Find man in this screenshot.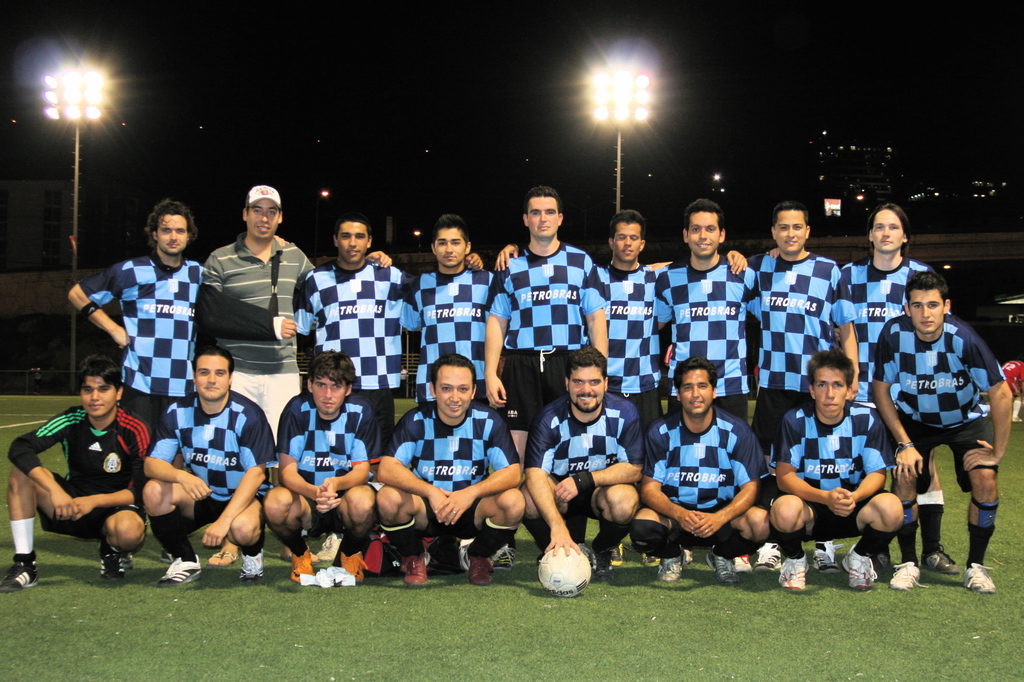
The bounding box for man is box(373, 355, 522, 592).
